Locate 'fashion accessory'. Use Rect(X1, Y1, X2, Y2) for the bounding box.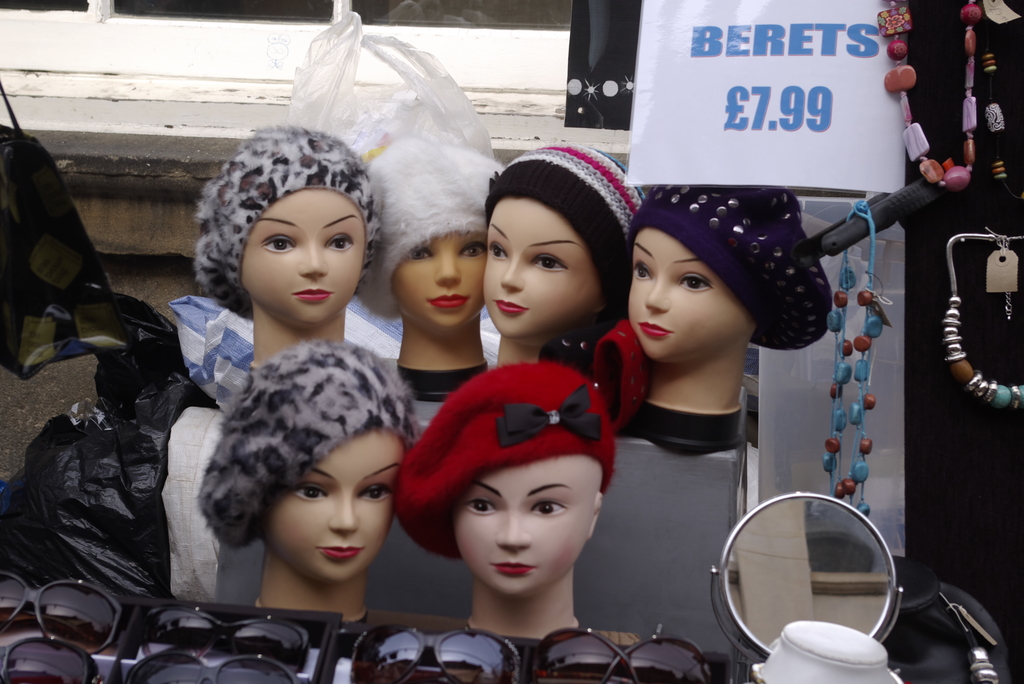
Rect(195, 124, 383, 320).
